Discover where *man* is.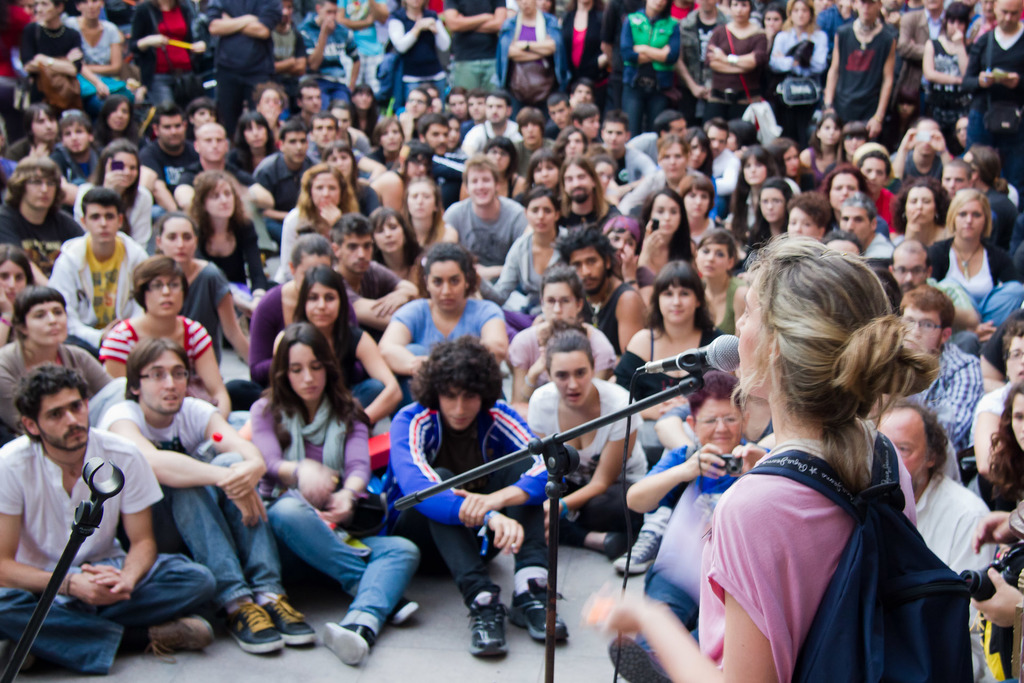
Discovered at bbox(0, 164, 83, 283).
